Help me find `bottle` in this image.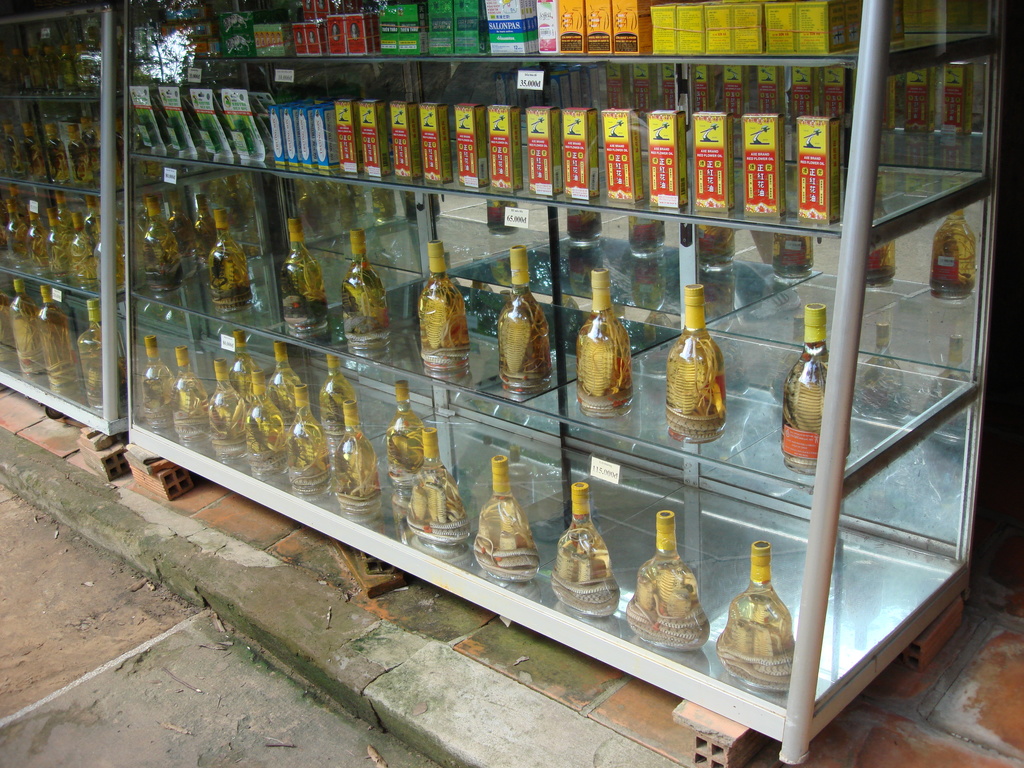
Found it: left=78, top=297, right=120, bottom=420.
